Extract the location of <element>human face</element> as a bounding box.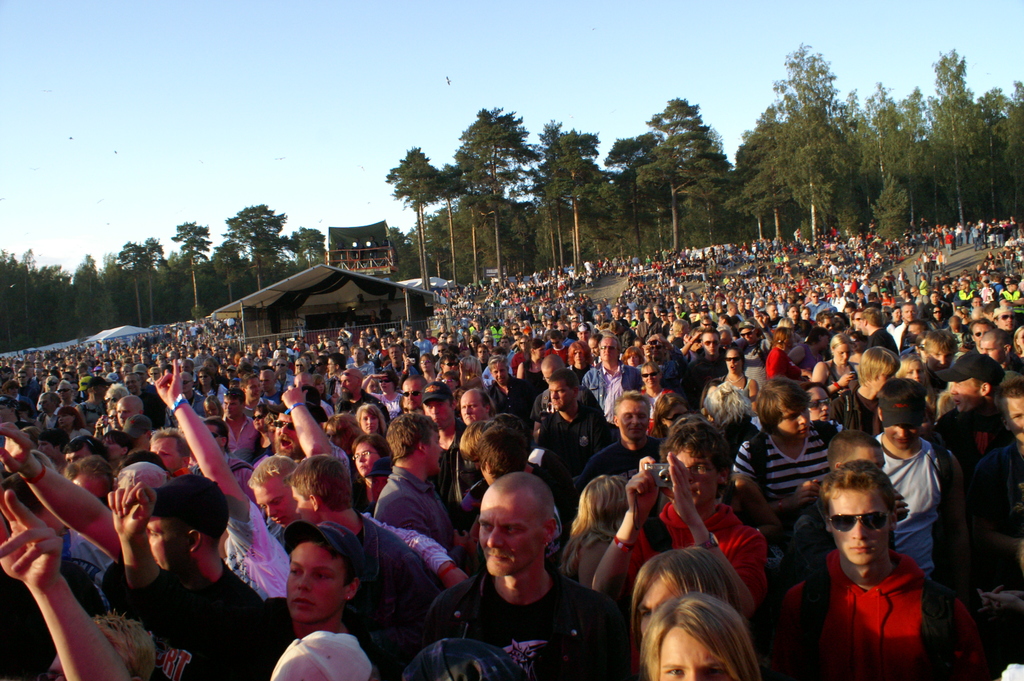
(1020, 326, 1023, 350).
